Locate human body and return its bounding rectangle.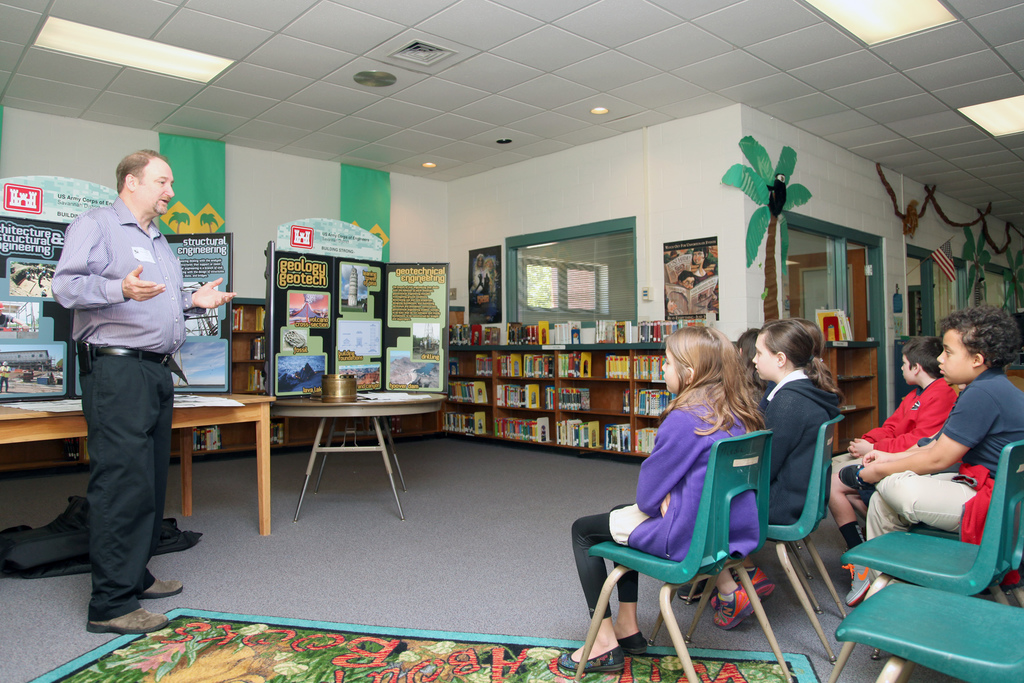
pyautogui.locateOnScreen(554, 322, 770, 670).
